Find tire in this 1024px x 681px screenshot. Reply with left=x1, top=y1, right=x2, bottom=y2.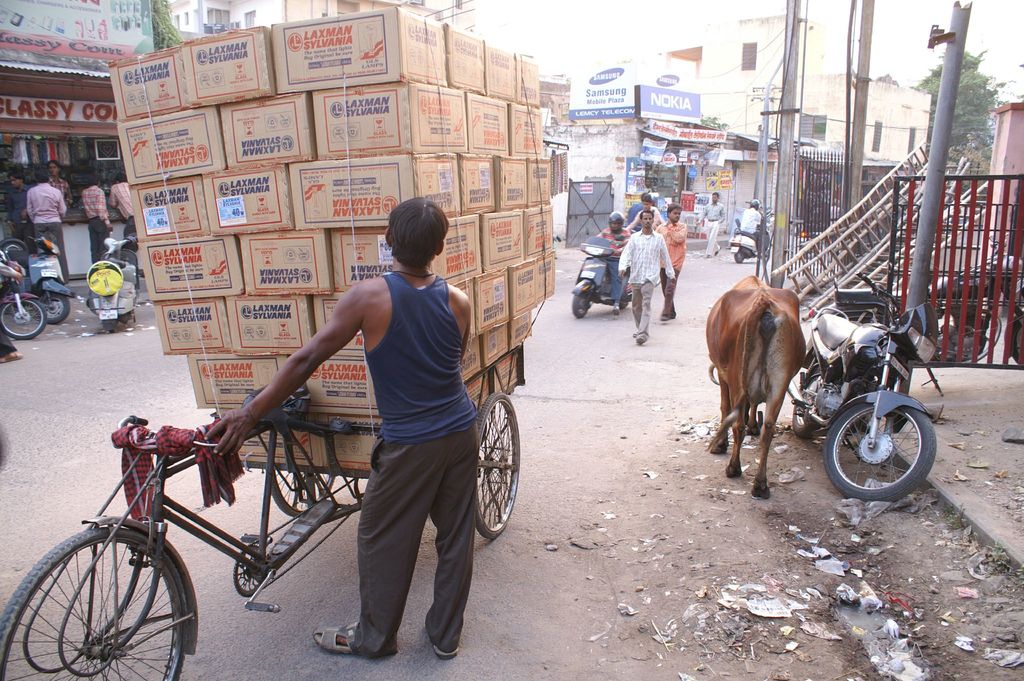
left=792, top=362, right=821, bottom=437.
